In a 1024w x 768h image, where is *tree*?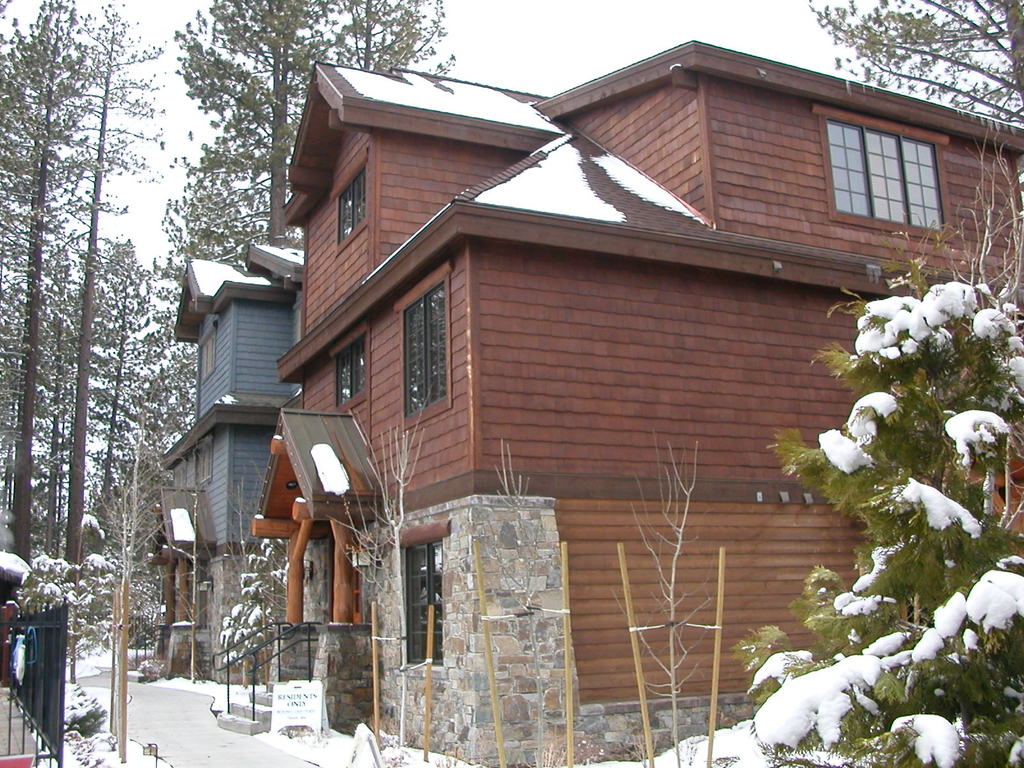
bbox=[133, 0, 459, 401].
